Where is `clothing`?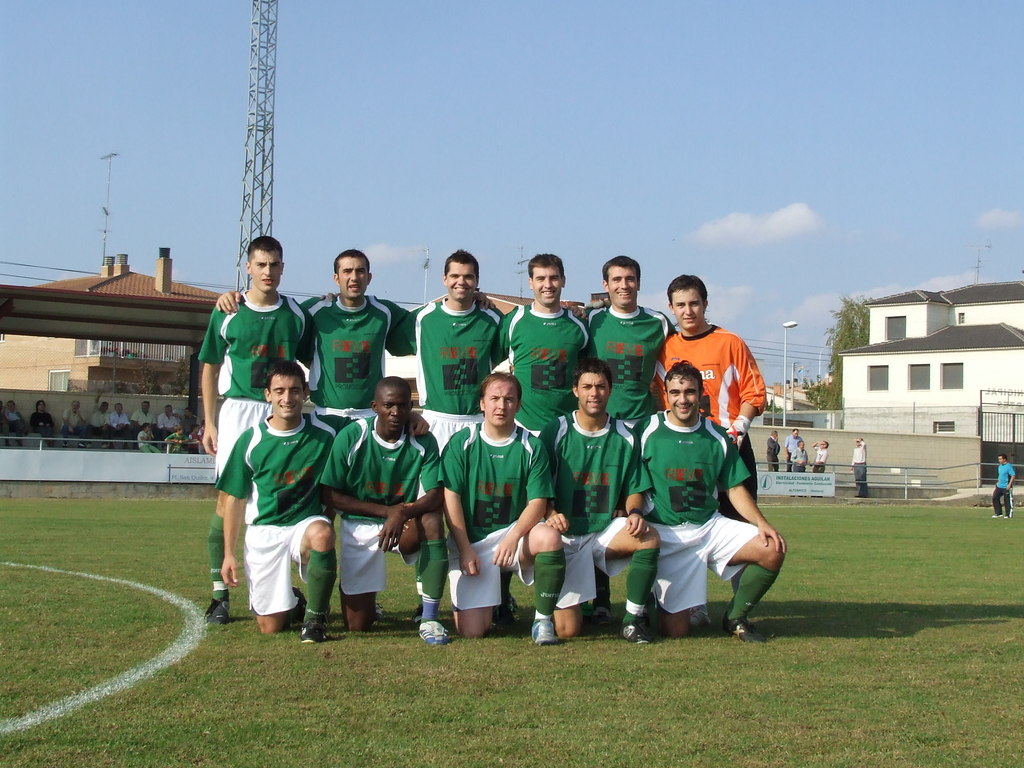
[90,412,111,433].
